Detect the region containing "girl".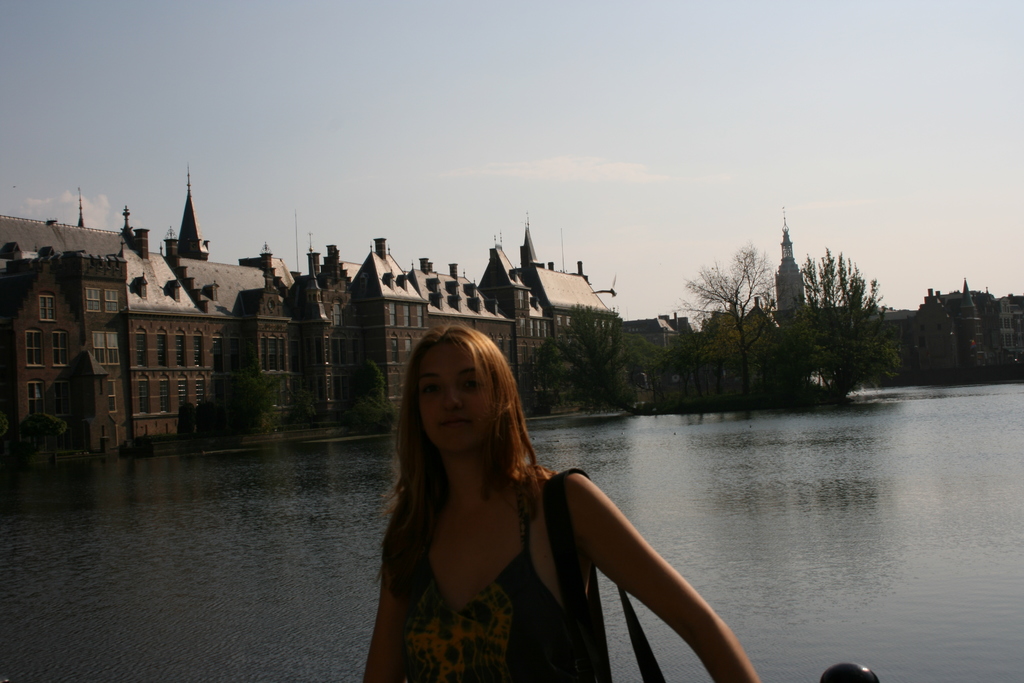
left=356, top=321, right=758, bottom=682.
